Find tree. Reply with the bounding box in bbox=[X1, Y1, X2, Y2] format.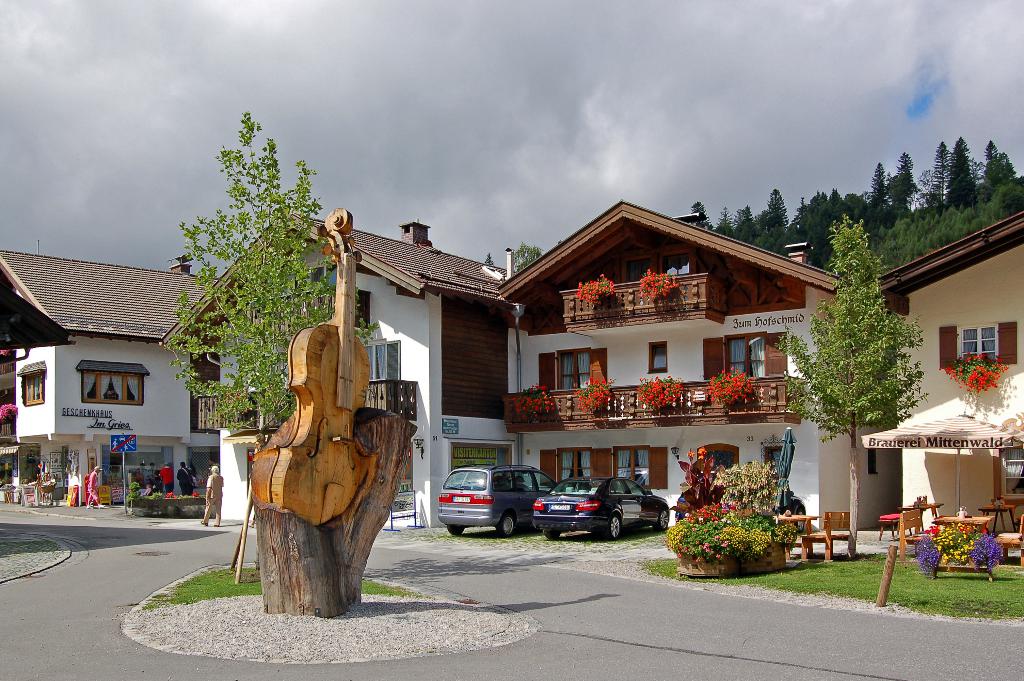
bbox=[786, 185, 956, 533].
